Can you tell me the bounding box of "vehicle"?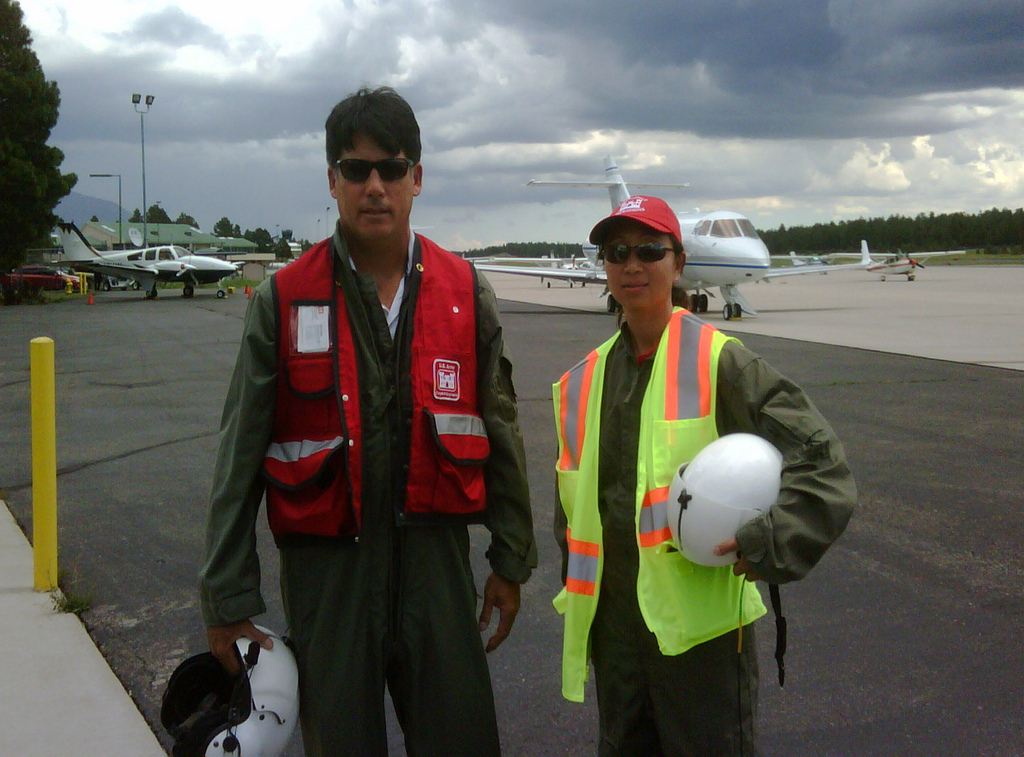
(786, 251, 958, 283).
